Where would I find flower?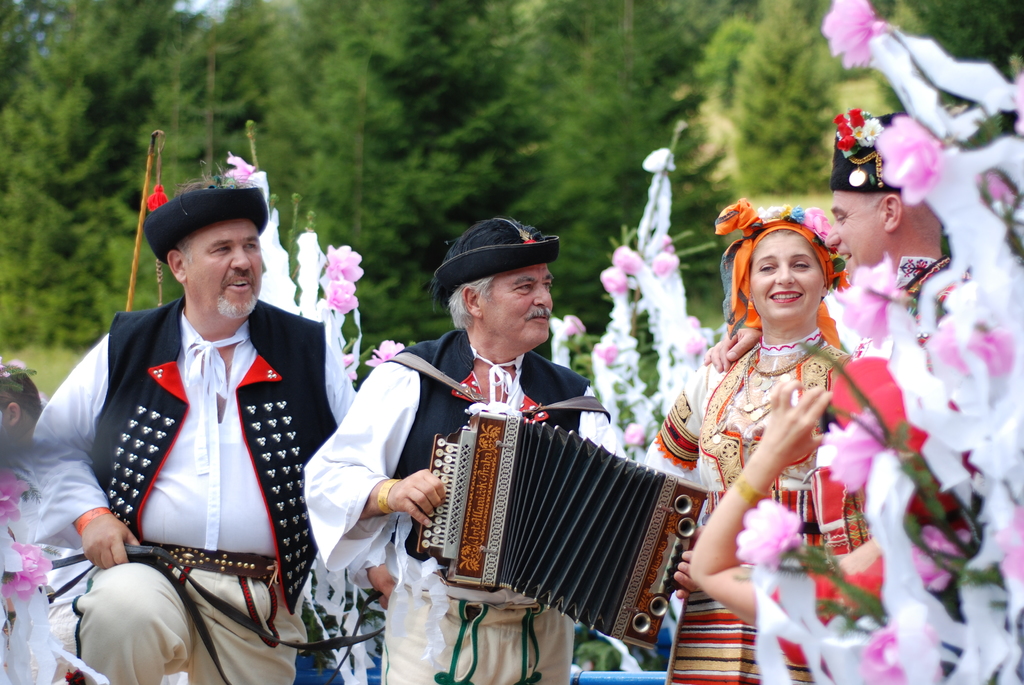
At <box>323,280,360,315</box>.
